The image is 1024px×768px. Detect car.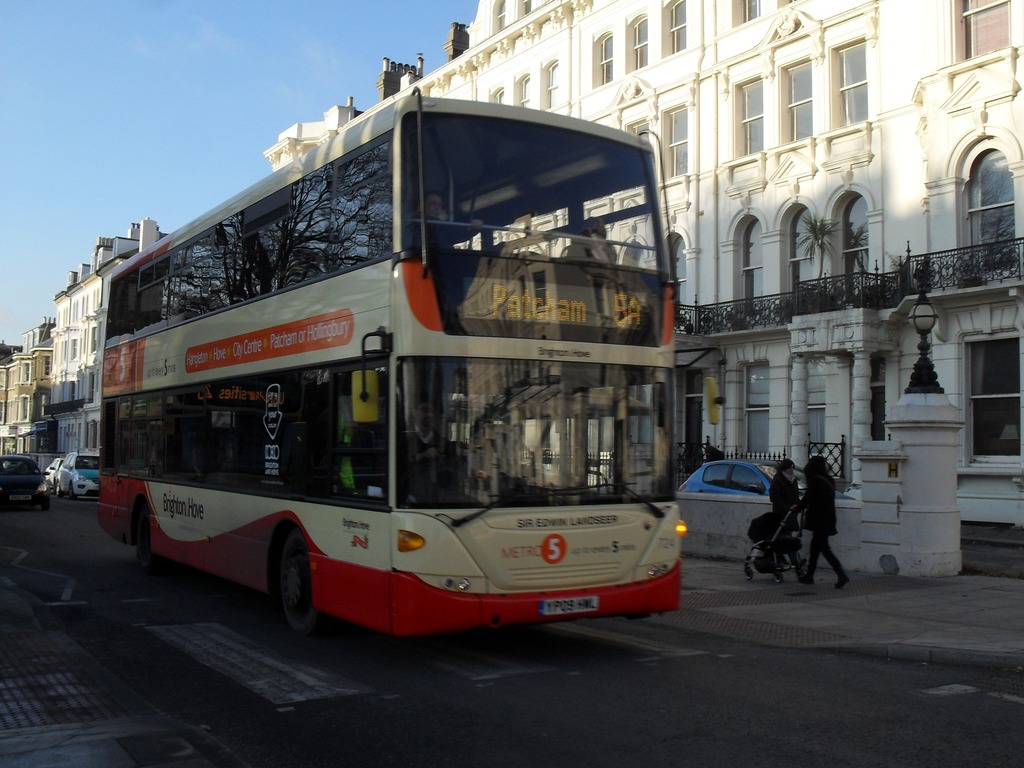
Detection: l=40, t=454, r=65, b=494.
